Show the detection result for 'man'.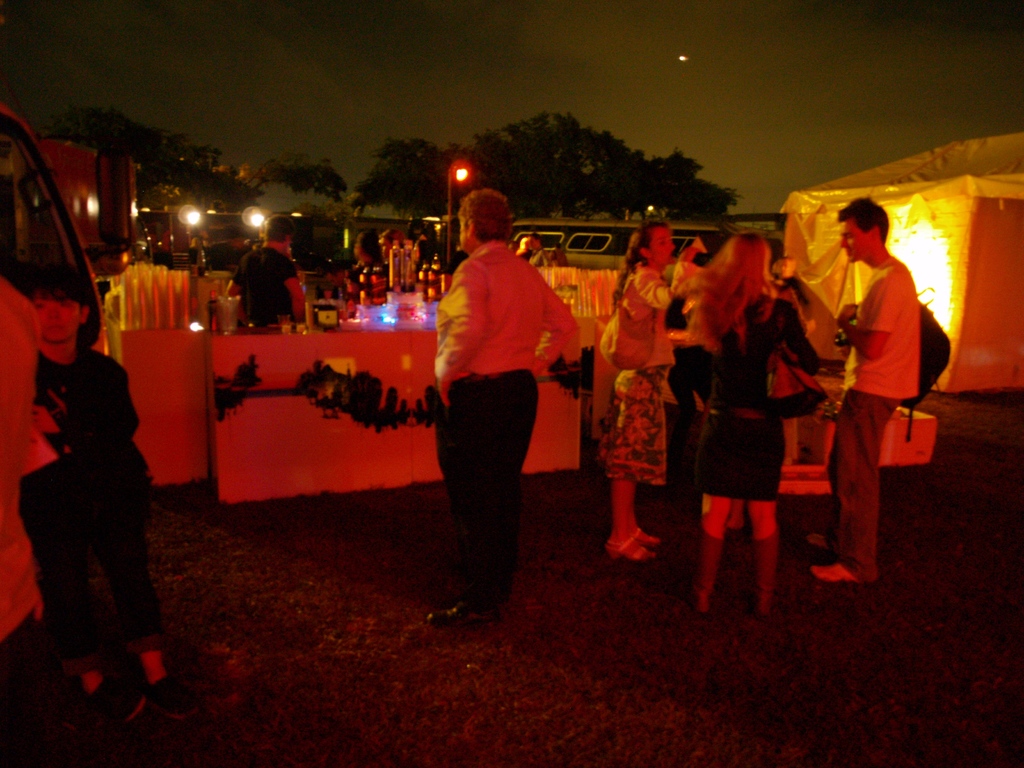
<region>806, 199, 922, 581</region>.
